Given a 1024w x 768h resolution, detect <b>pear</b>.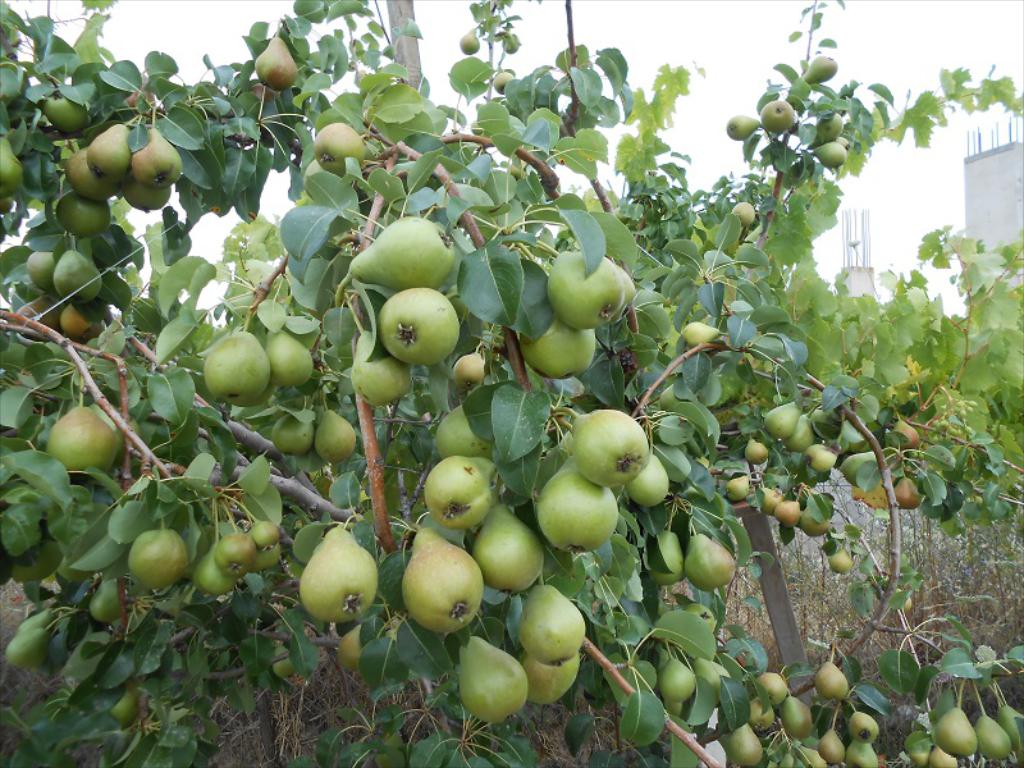
x1=60 y1=302 x2=91 y2=338.
